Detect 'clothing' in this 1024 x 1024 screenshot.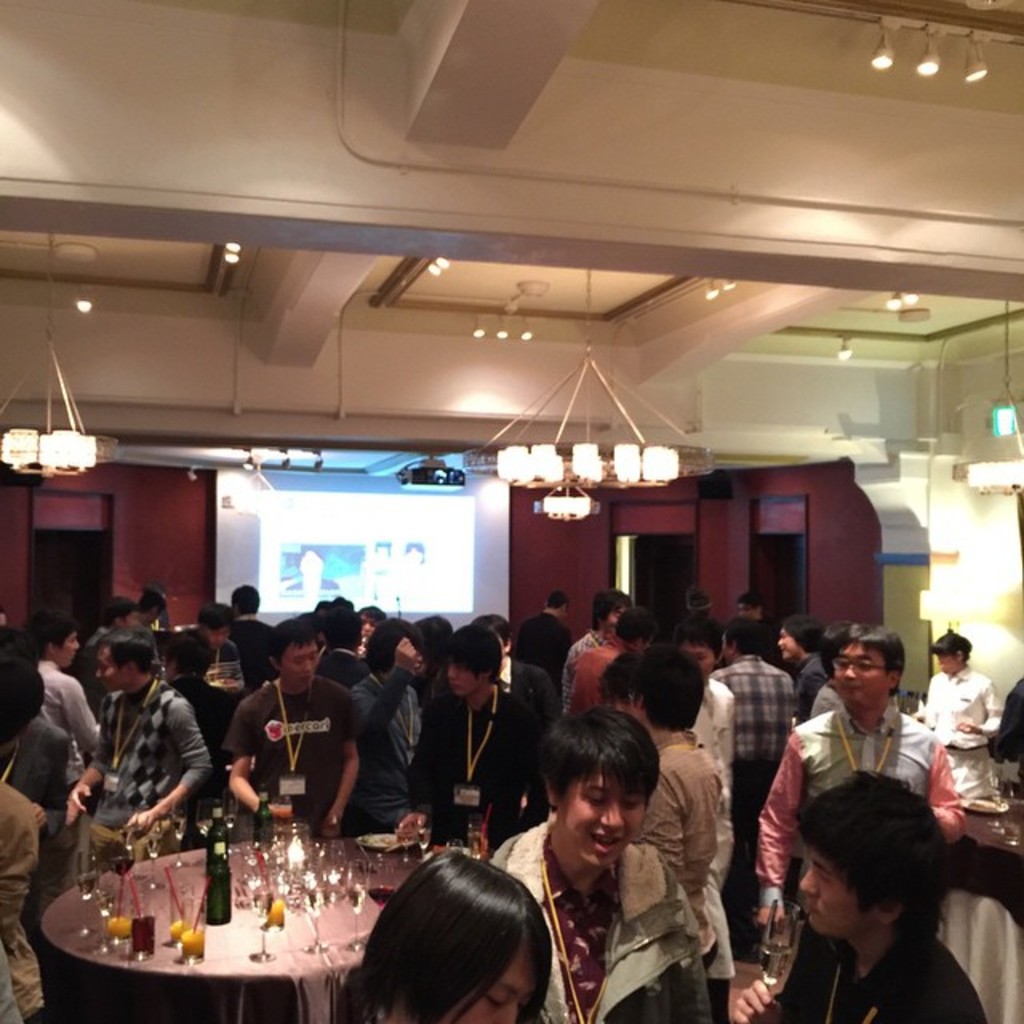
Detection: 0,608,27,752.
